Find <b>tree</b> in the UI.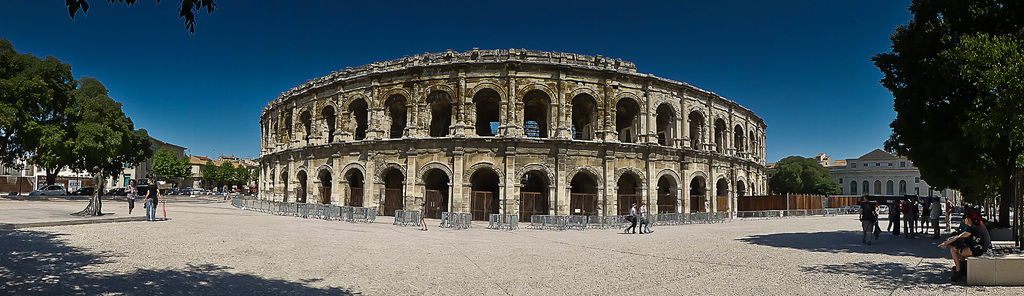
UI element at [234, 166, 254, 192].
